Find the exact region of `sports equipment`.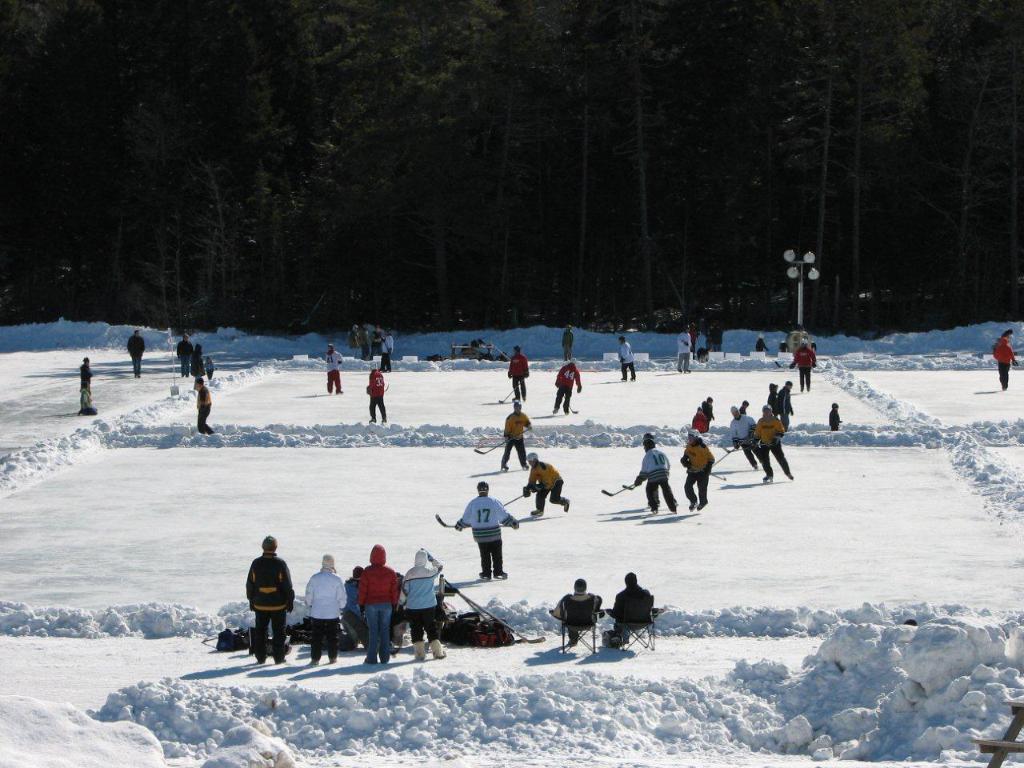
Exact region: Rect(798, 336, 808, 350).
